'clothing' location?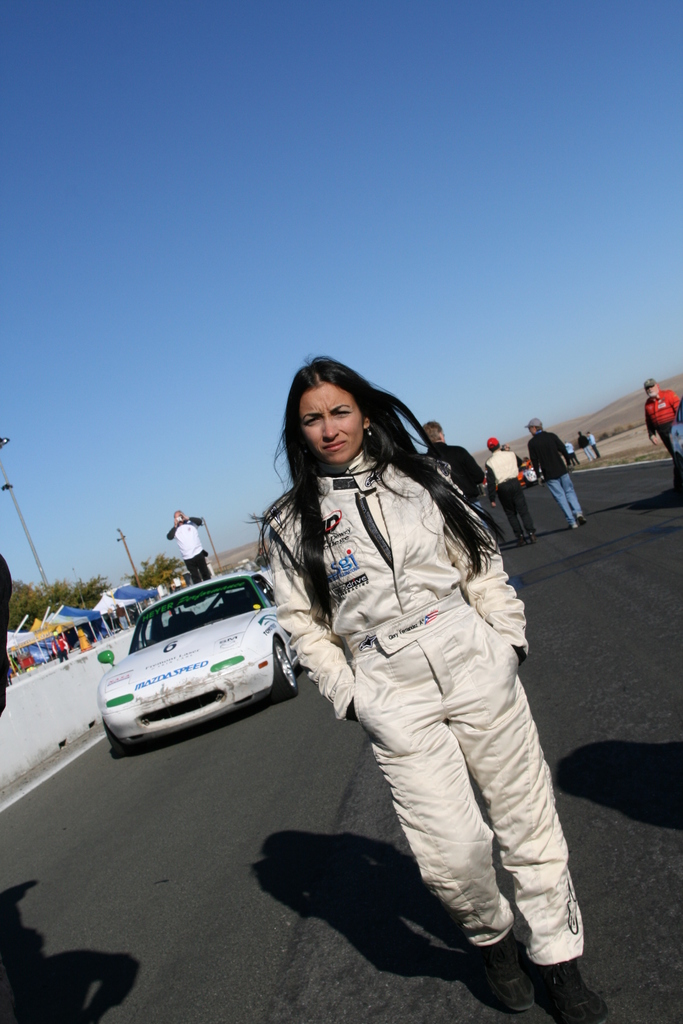
select_region(270, 447, 585, 968)
